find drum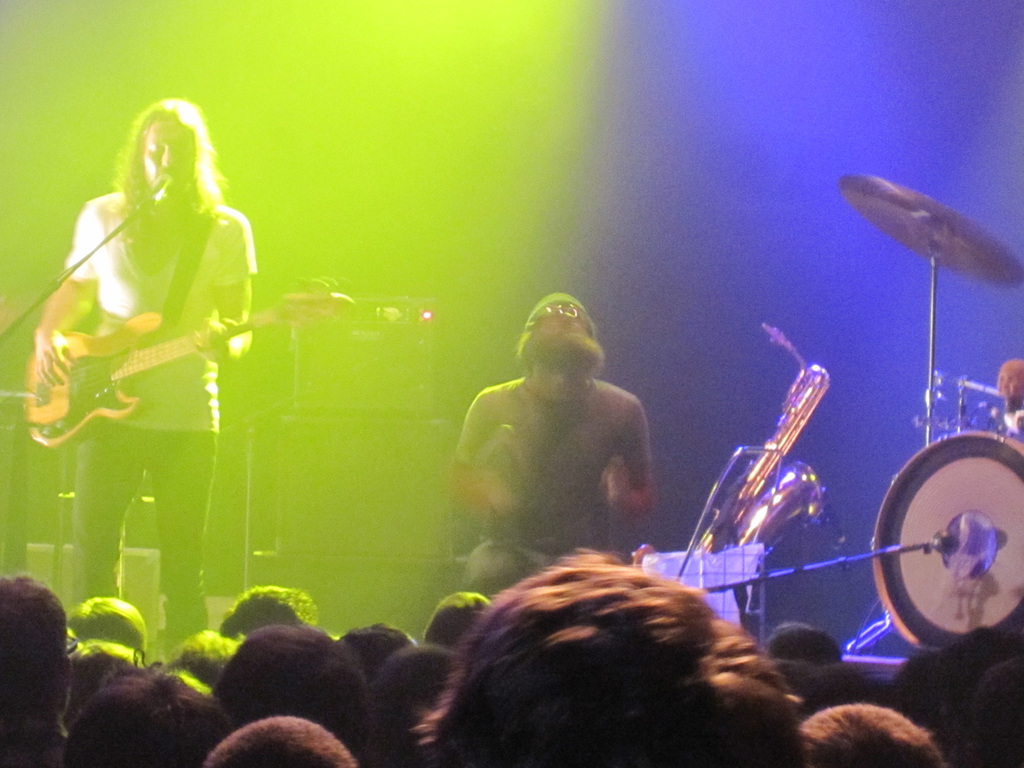
{"x1": 807, "y1": 150, "x2": 1023, "y2": 635}
